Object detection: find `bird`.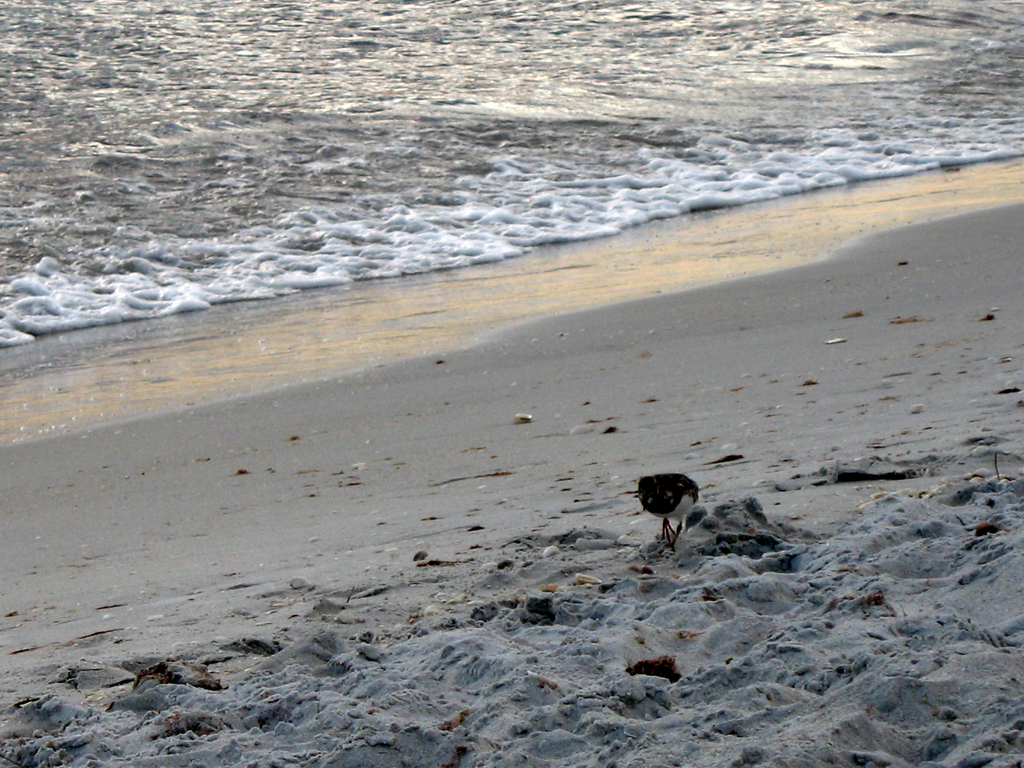
crop(625, 474, 716, 547).
